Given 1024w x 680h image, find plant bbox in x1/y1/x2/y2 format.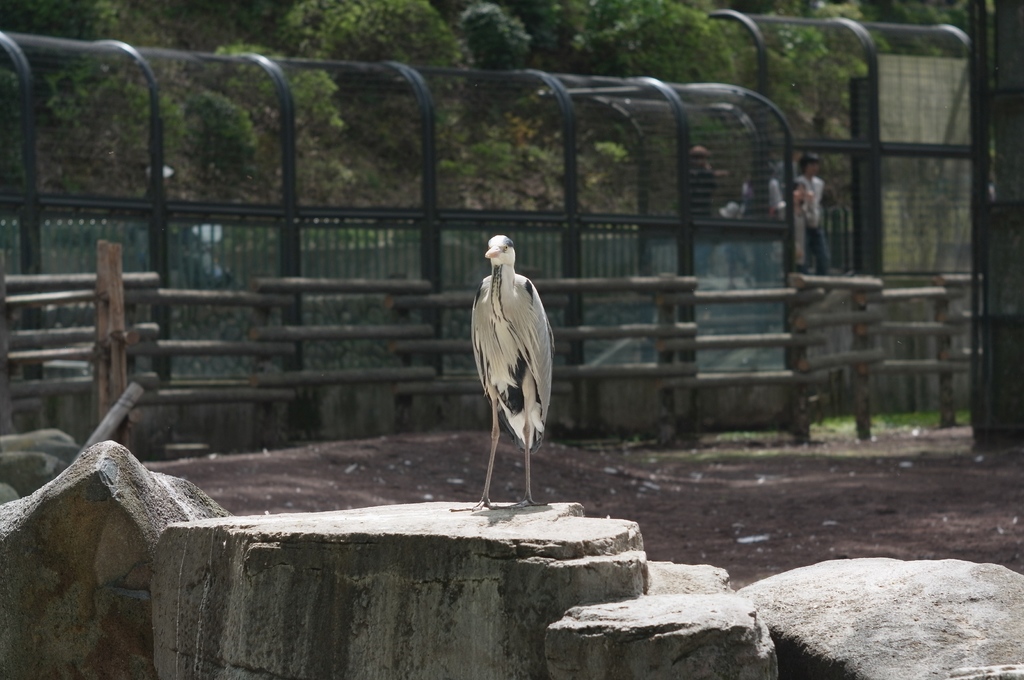
703/430/783/442.
